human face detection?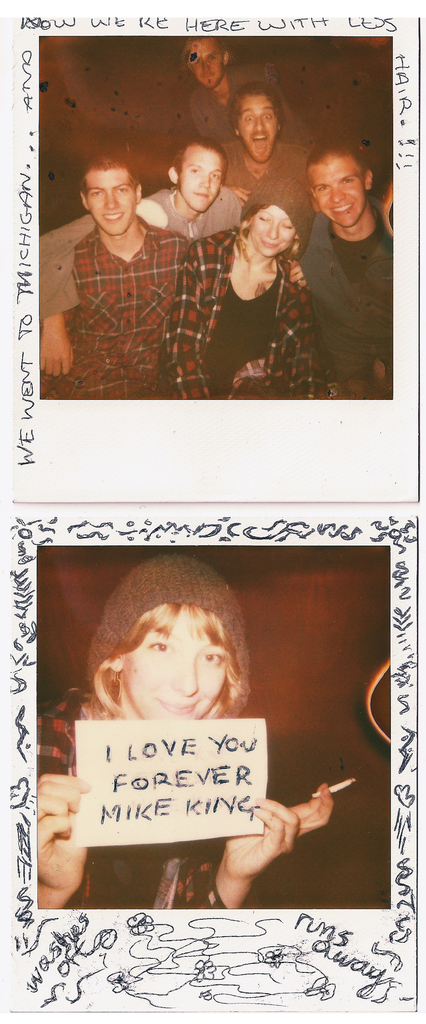
(x1=249, y1=205, x2=290, y2=257)
